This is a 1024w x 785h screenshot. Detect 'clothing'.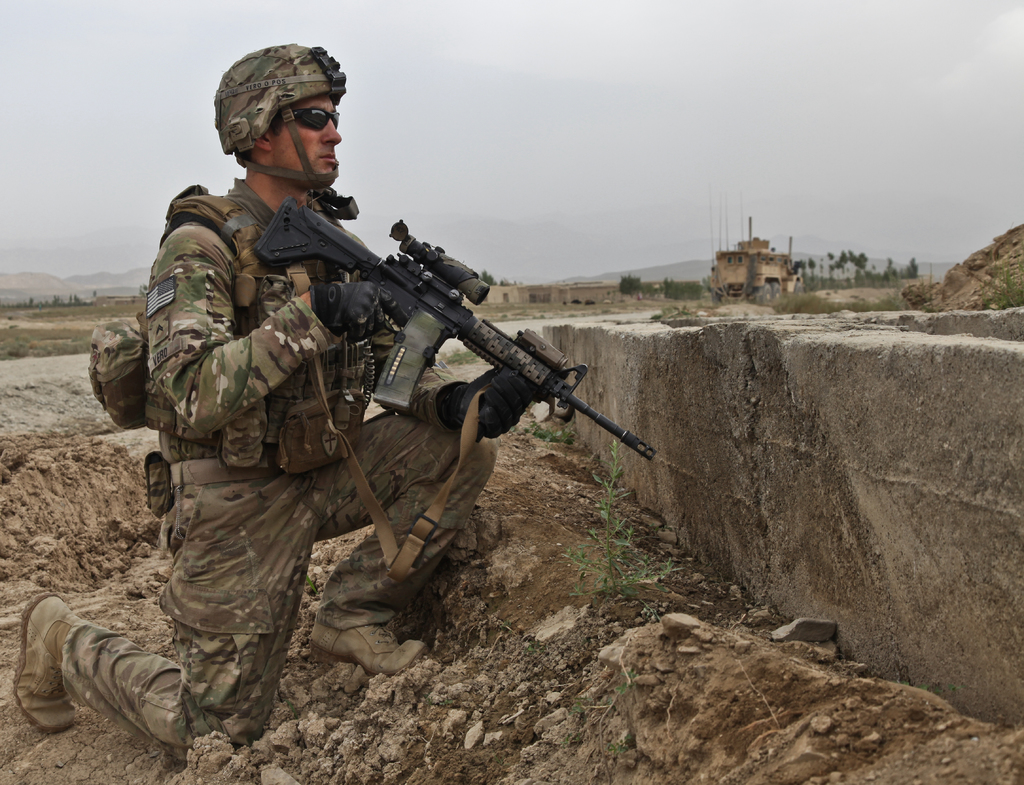
<box>95,108,461,712</box>.
